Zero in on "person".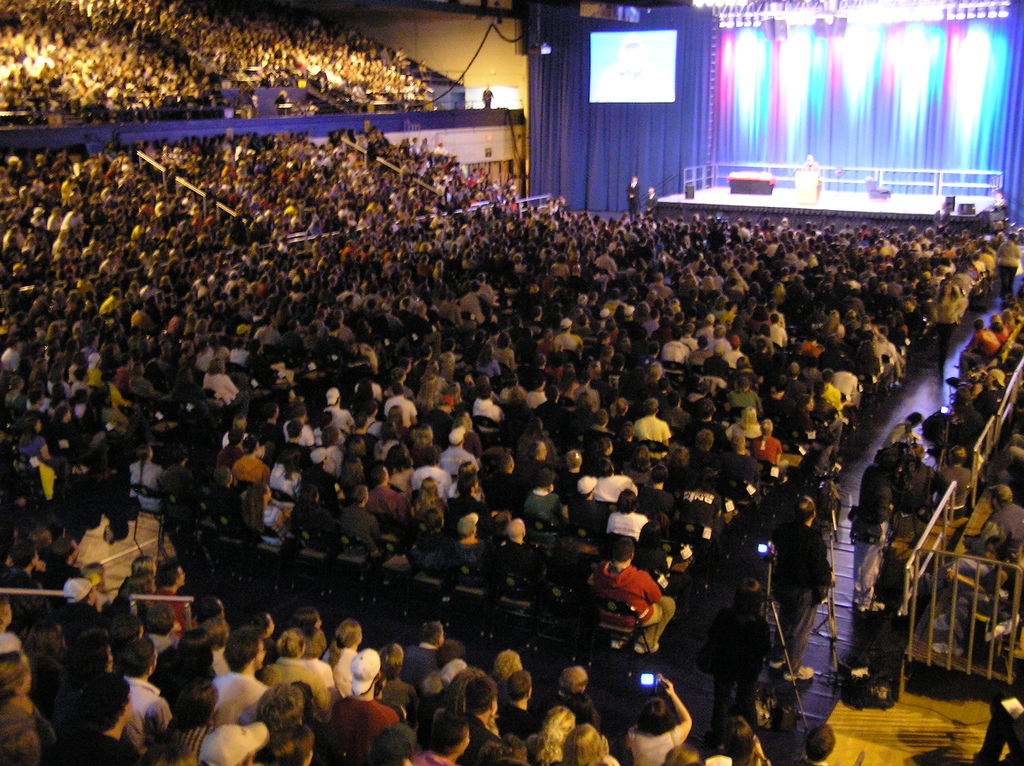
Zeroed in: 766/315/791/346.
